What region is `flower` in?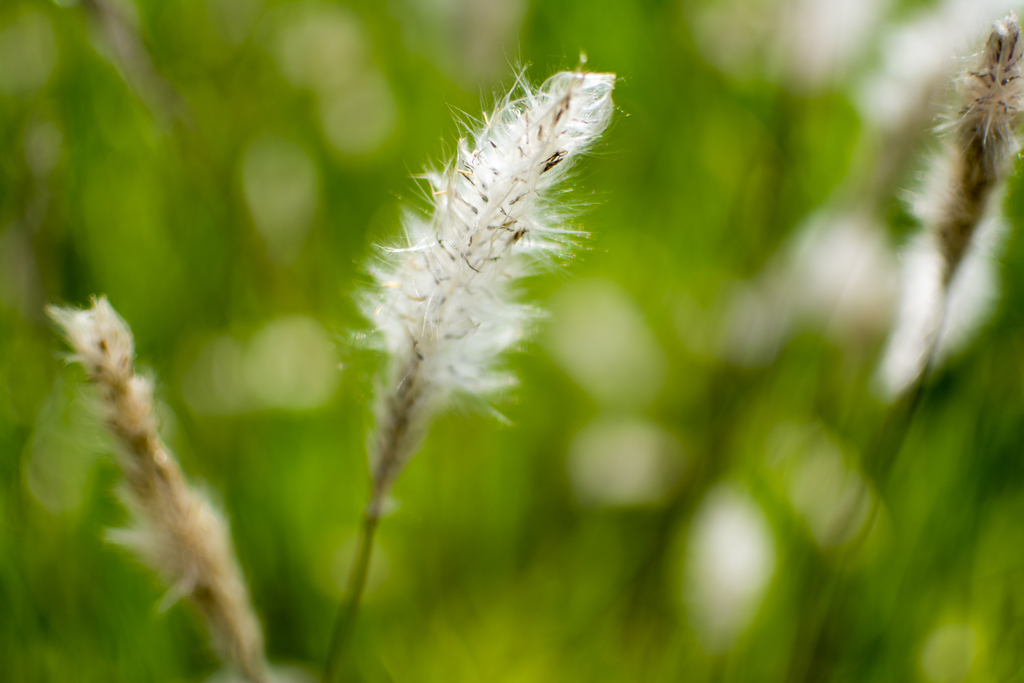
region(340, 72, 604, 498).
